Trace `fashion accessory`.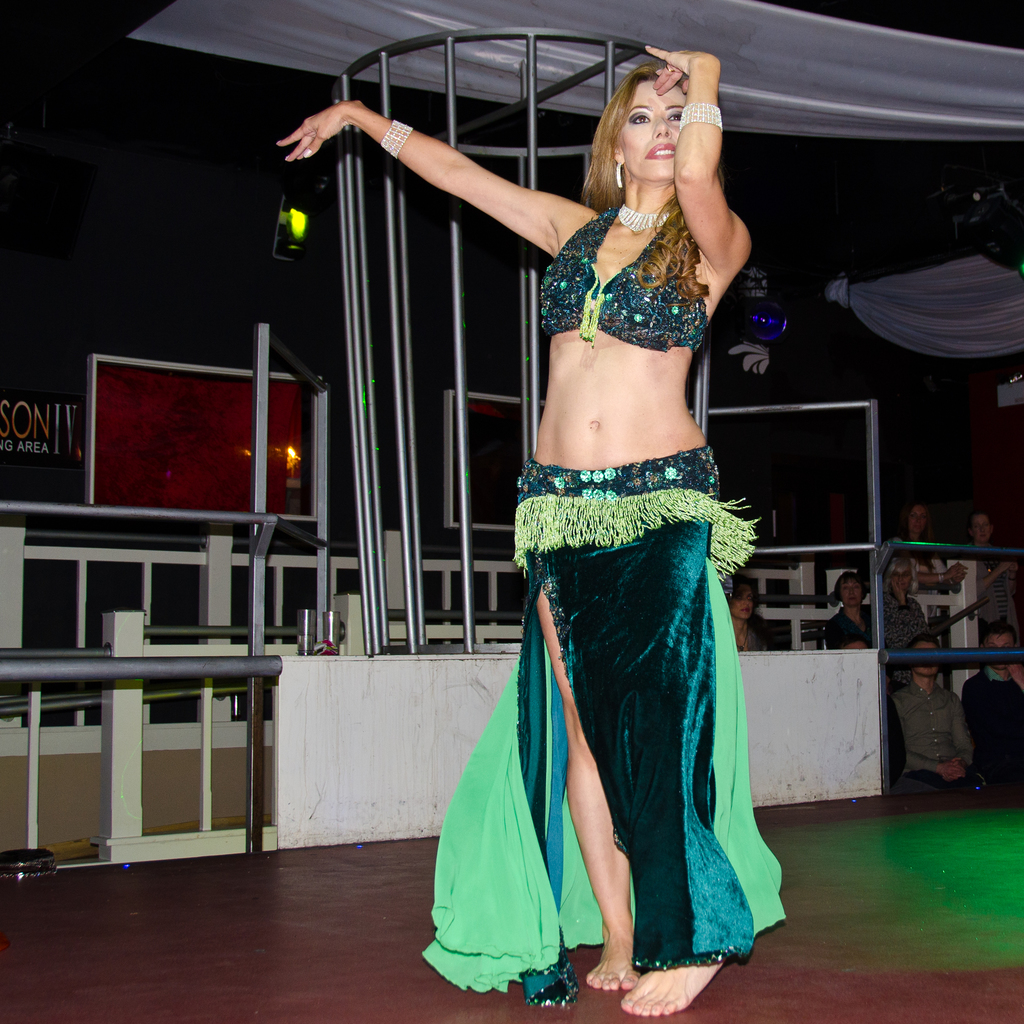
Traced to Rect(615, 199, 676, 239).
